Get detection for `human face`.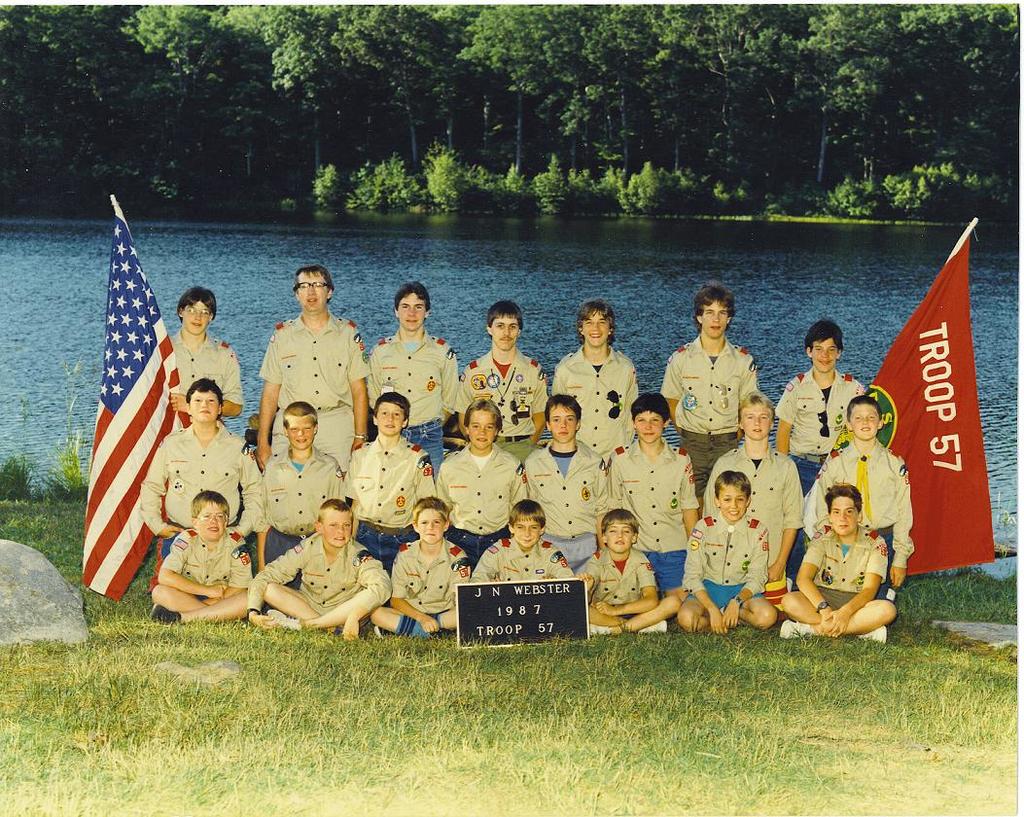
Detection: 192 389 216 418.
